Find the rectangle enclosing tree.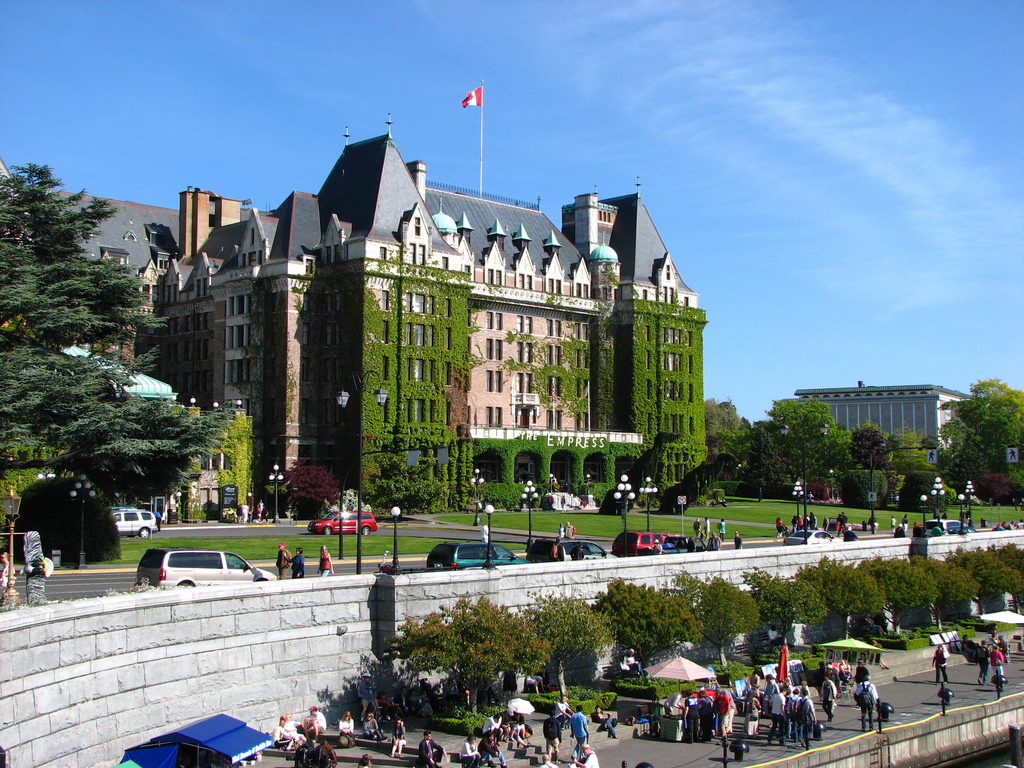
{"x1": 0, "y1": 162, "x2": 228, "y2": 565}.
